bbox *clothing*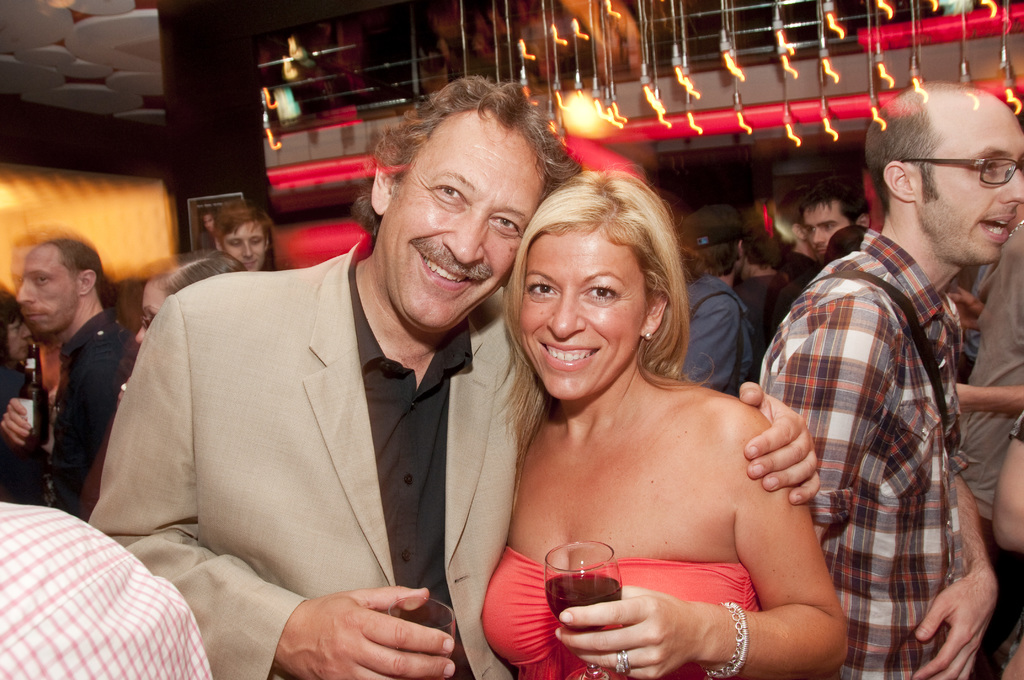
Rect(742, 271, 808, 393)
